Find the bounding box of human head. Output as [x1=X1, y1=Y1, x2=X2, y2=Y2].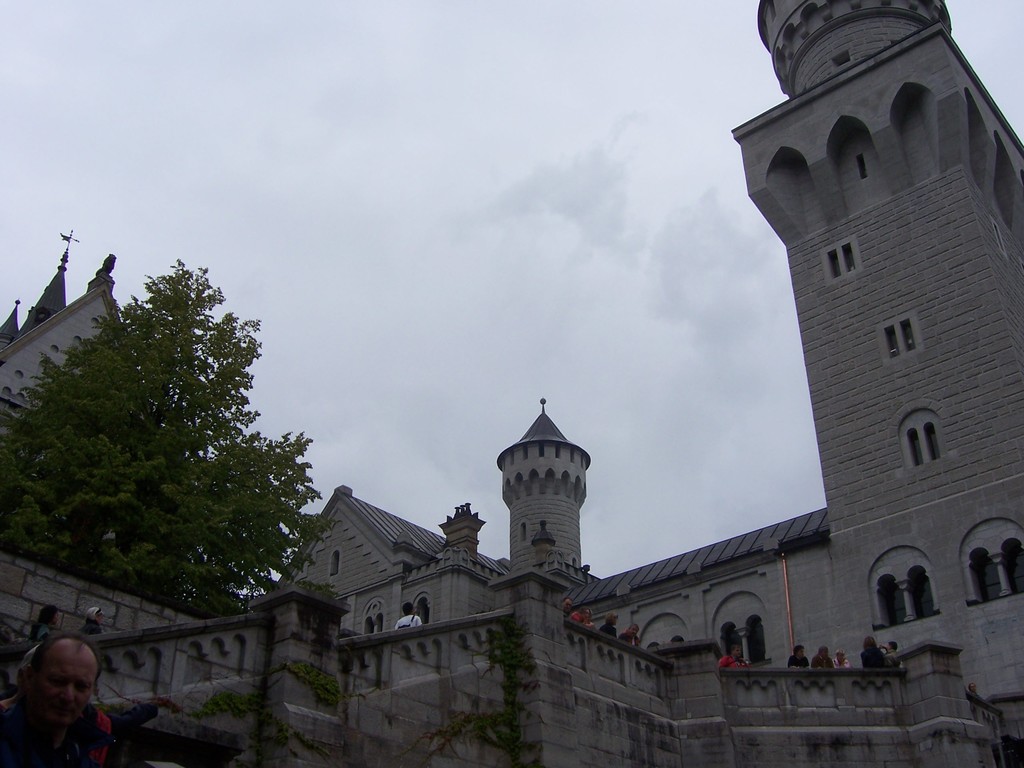
[x1=577, y1=606, x2=591, y2=619].
